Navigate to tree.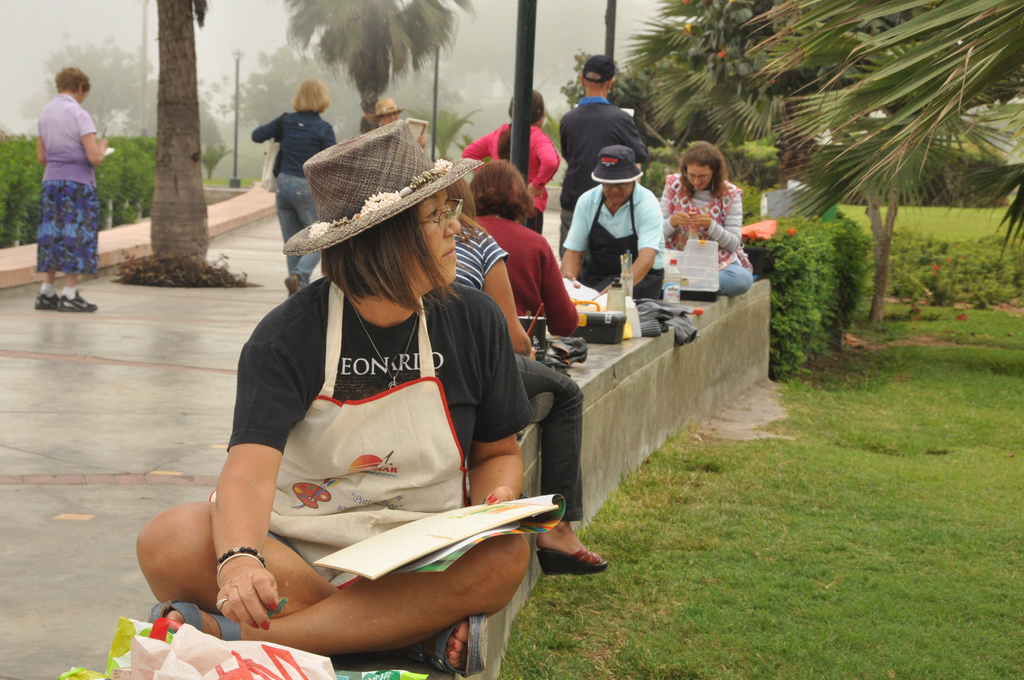
Navigation target: Rect(134, 0, 224, 276).
